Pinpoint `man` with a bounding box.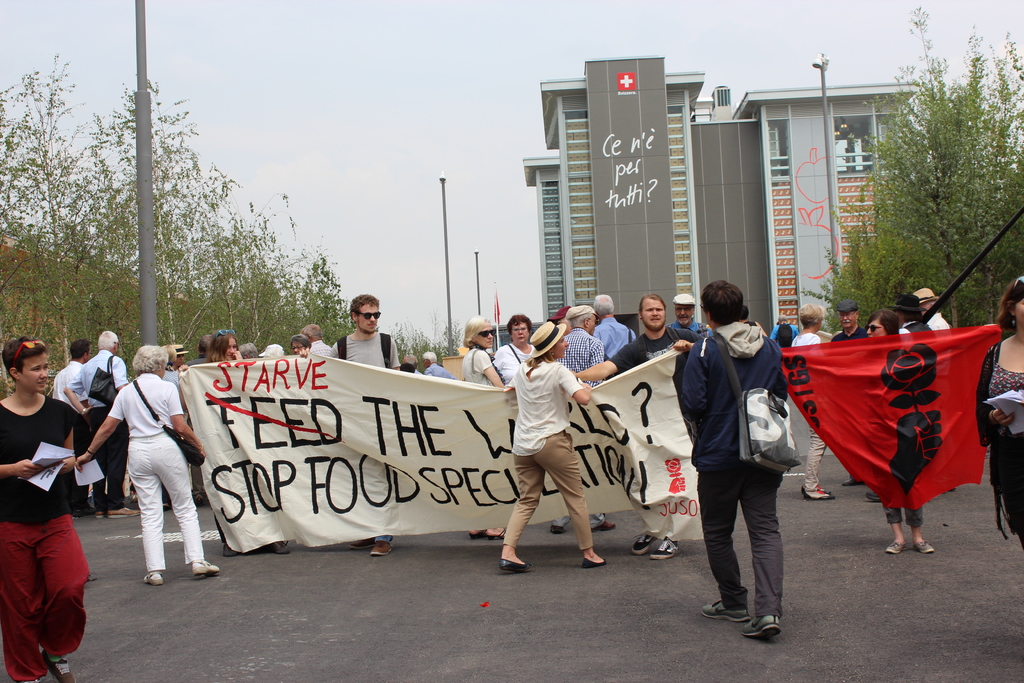
595, 296, 642, 362.
